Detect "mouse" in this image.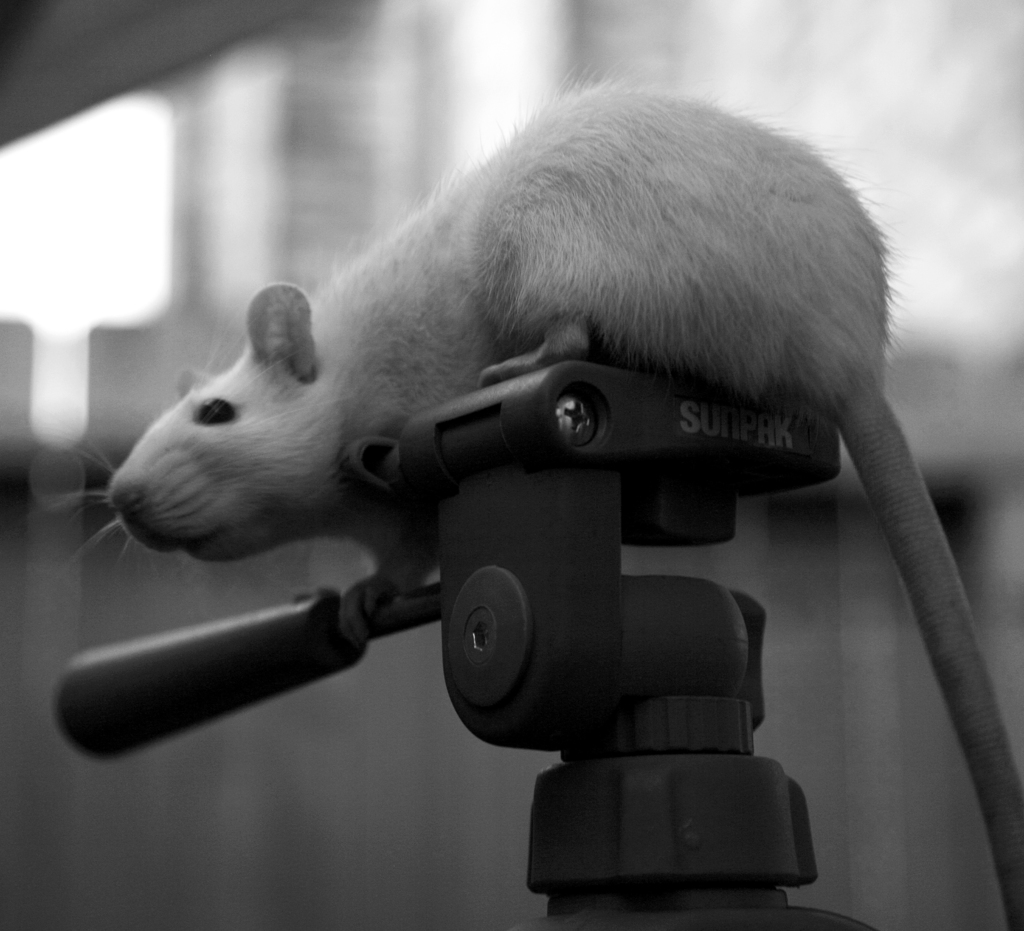
Detection: 44,86,1023,930.
